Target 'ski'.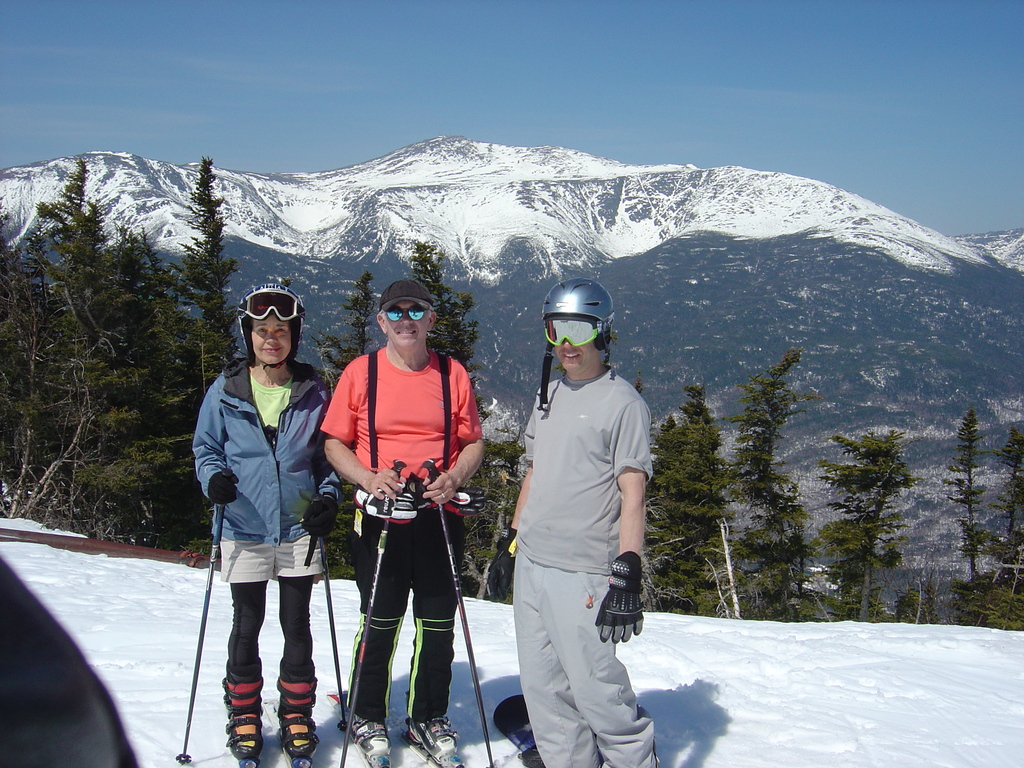
Target region: <box>260,684,320,767</box>.
